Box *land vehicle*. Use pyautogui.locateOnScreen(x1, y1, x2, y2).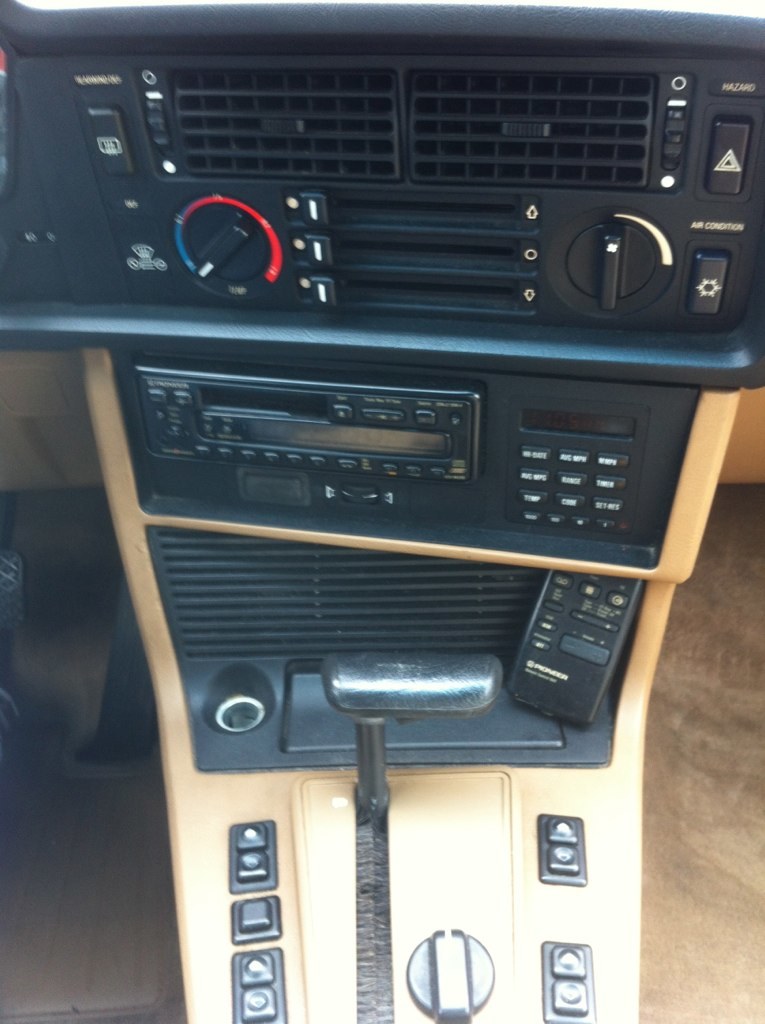
pyautogui.locateOnScreen(0, 20, 764, 1023).
